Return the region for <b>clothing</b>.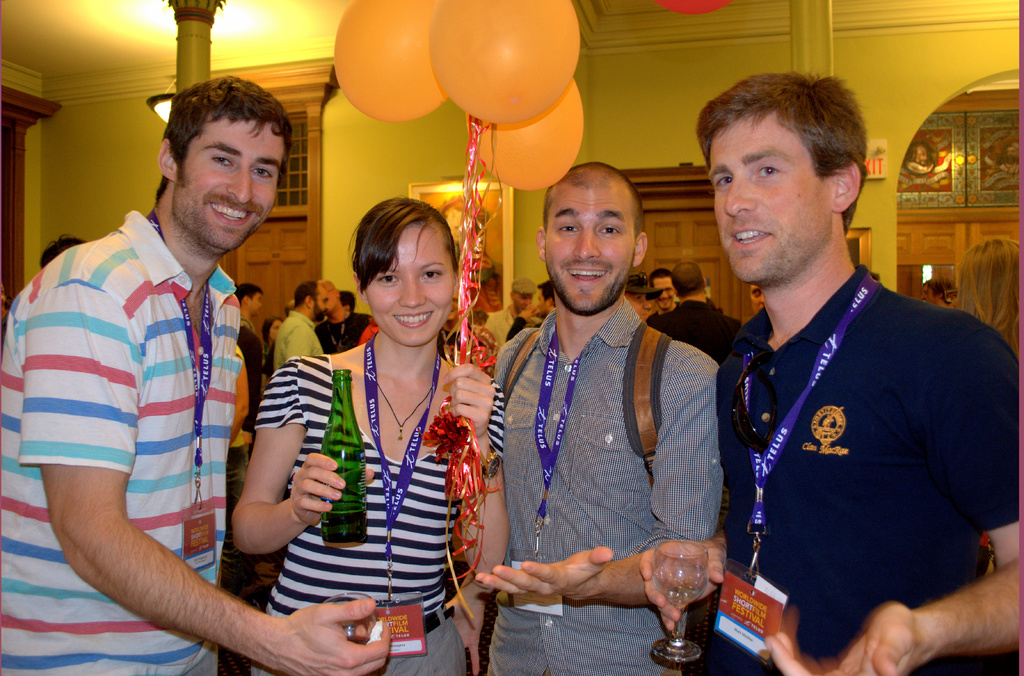
bbox=[486, 296, 725, 674].
